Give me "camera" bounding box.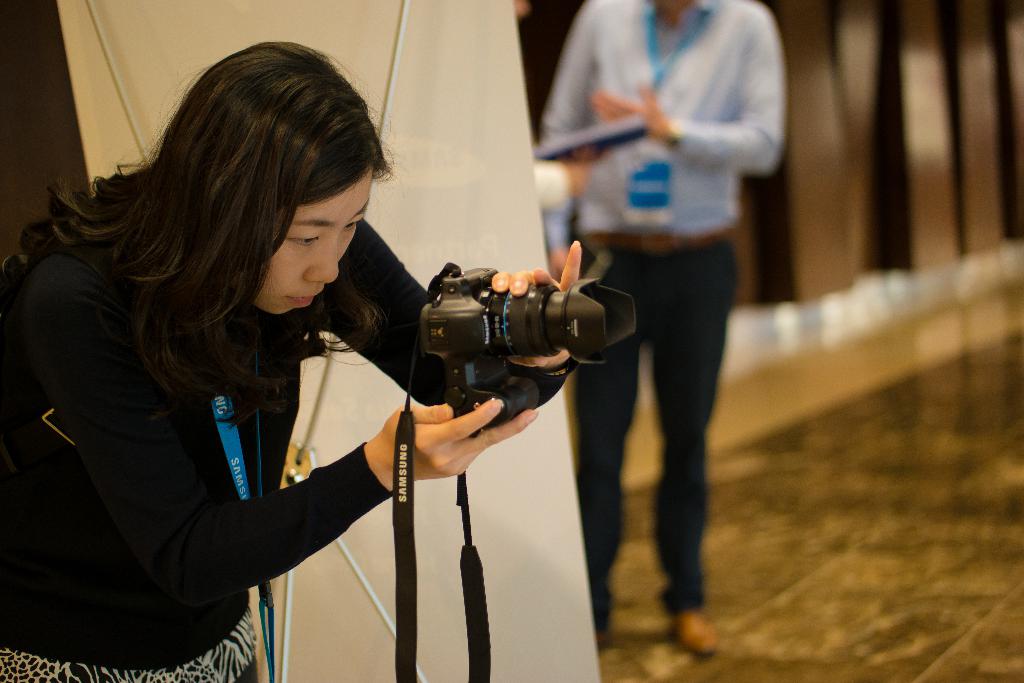
bbox=[415, 269, 632, 447].
